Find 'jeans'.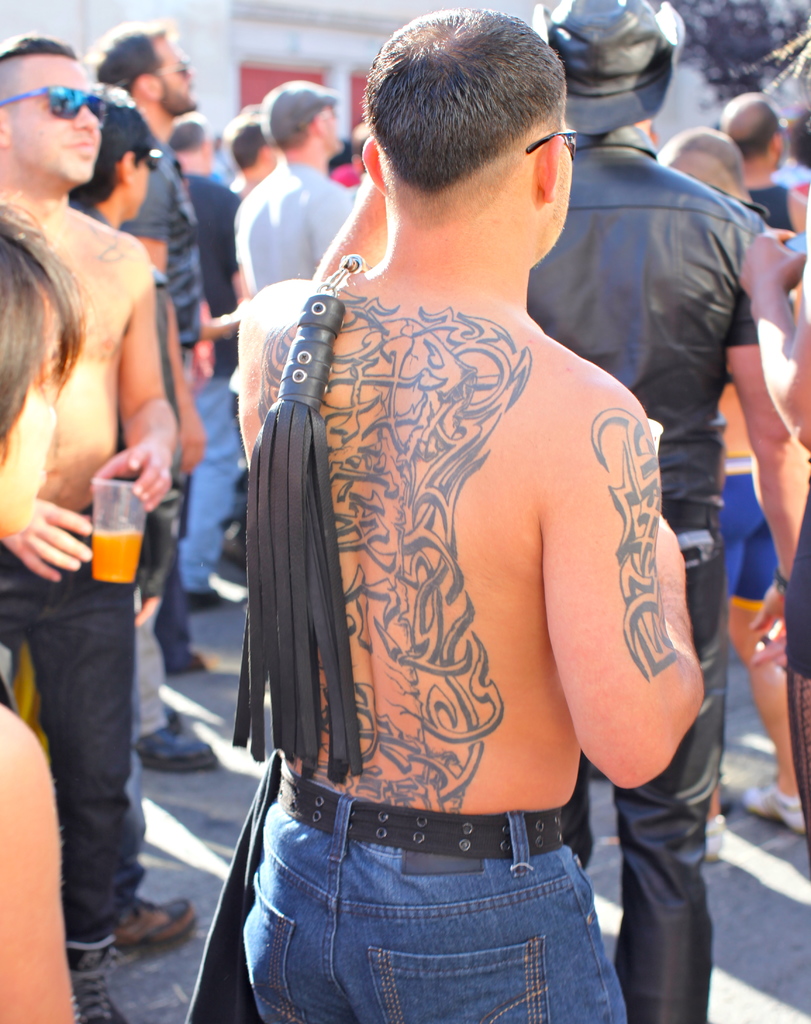
l=4, t=542, r=135, b=925.
